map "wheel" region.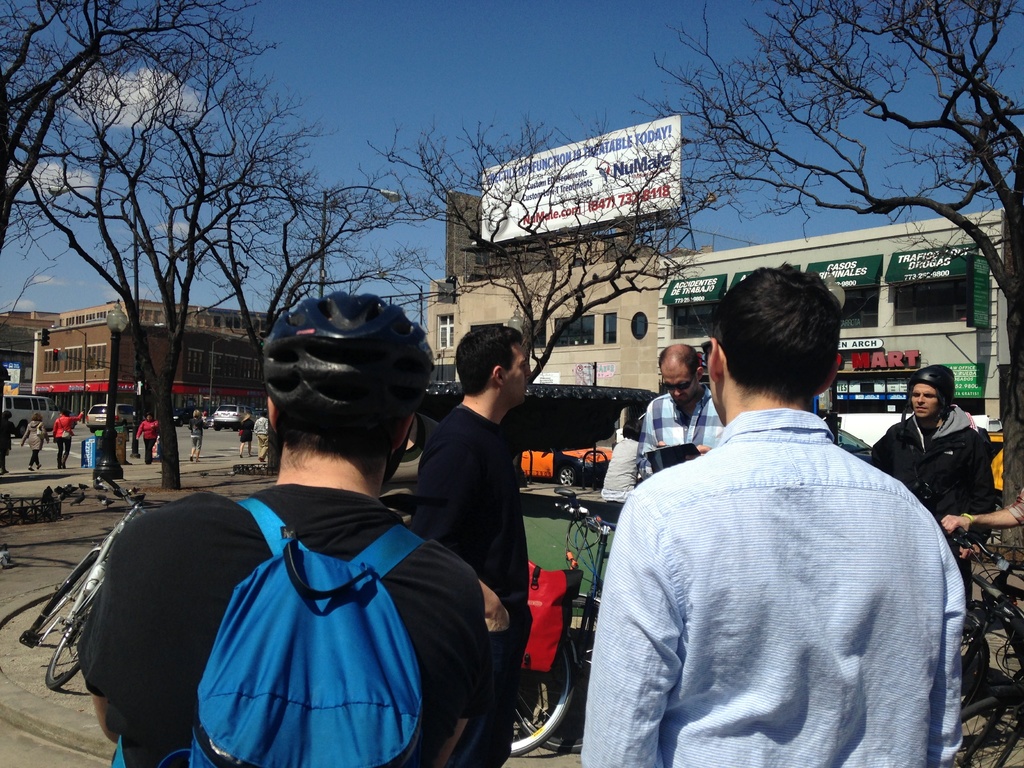
Mapped to box=[950, 696, 1023, 767].
